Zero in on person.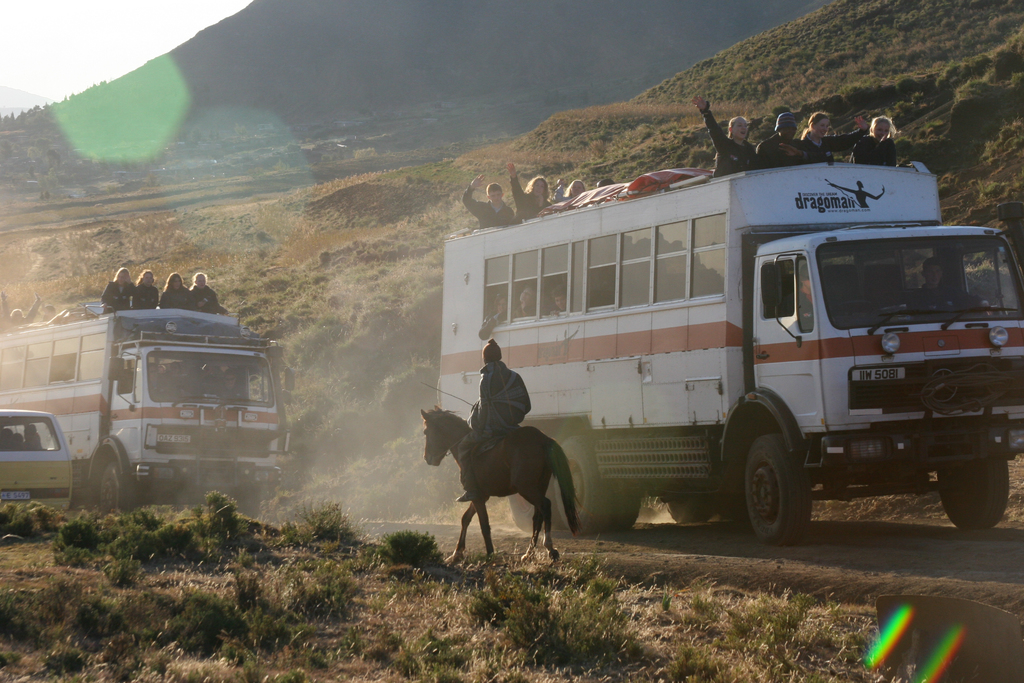
Zeroed in: [x1=159, y1=273, x2=193, y2=309].
